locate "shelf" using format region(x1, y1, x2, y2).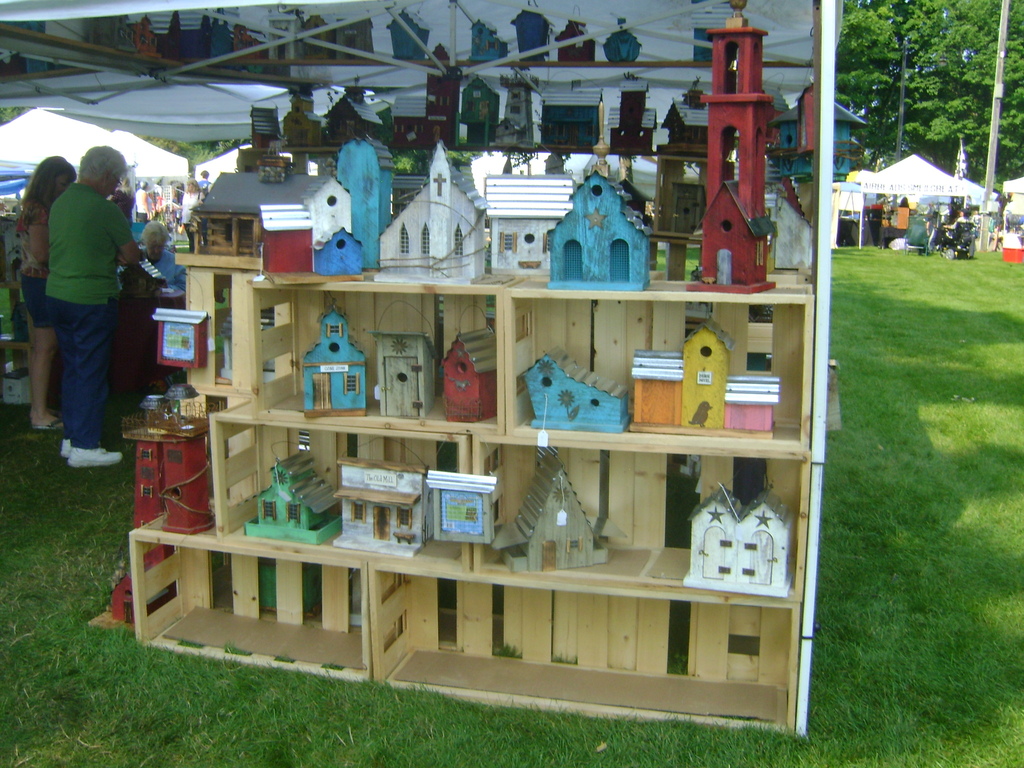
region(115, 1, 842, 723).
